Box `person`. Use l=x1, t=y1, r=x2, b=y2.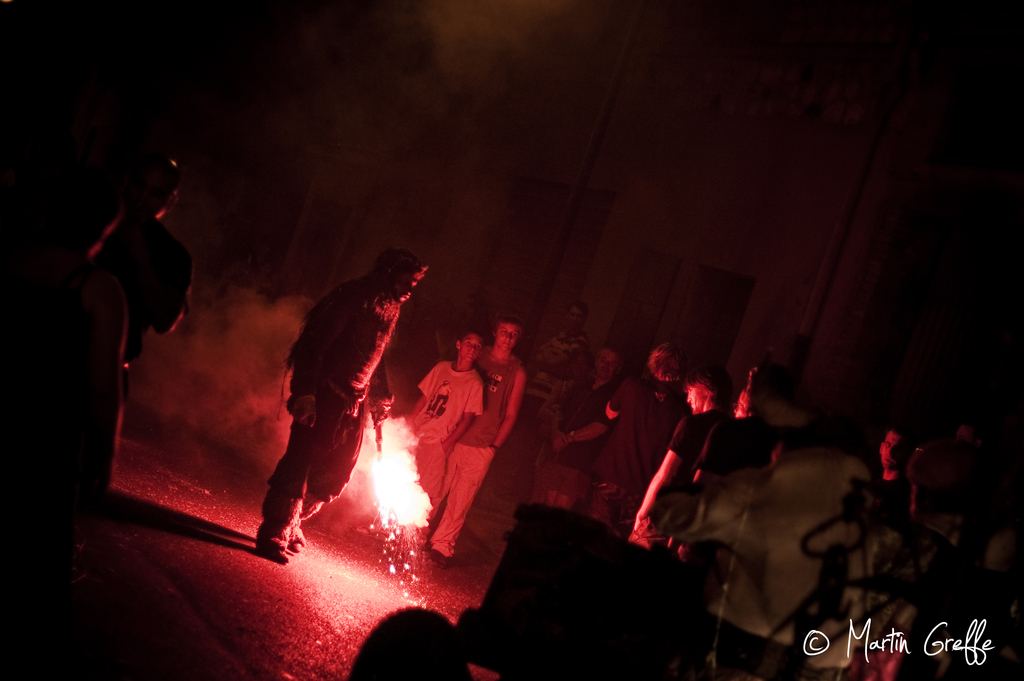
l=95, t=152, r=199, b=407.
